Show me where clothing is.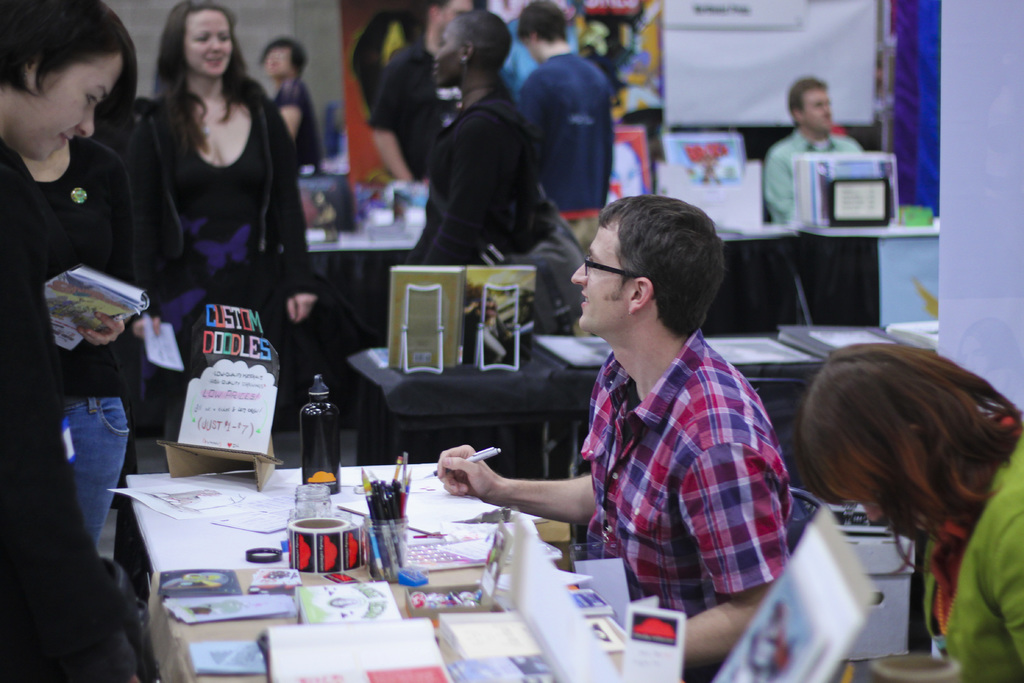
clothing is at region(765, 128, 865, 227).
